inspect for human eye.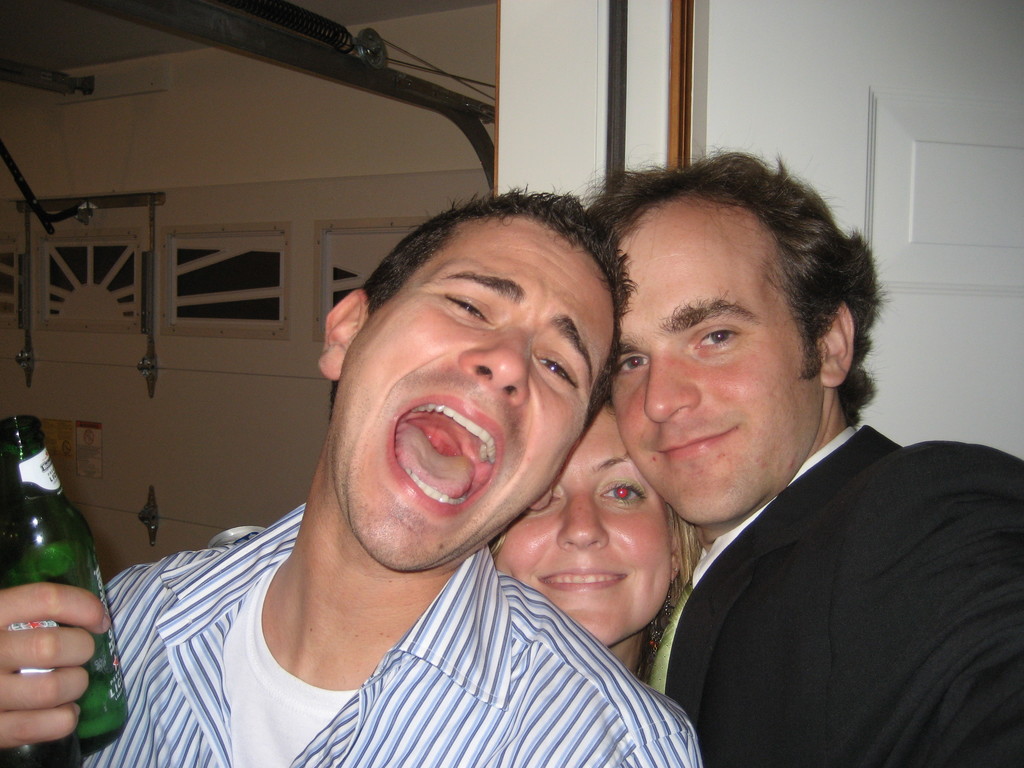
Inspection: region(442, 288, 495, 332).
